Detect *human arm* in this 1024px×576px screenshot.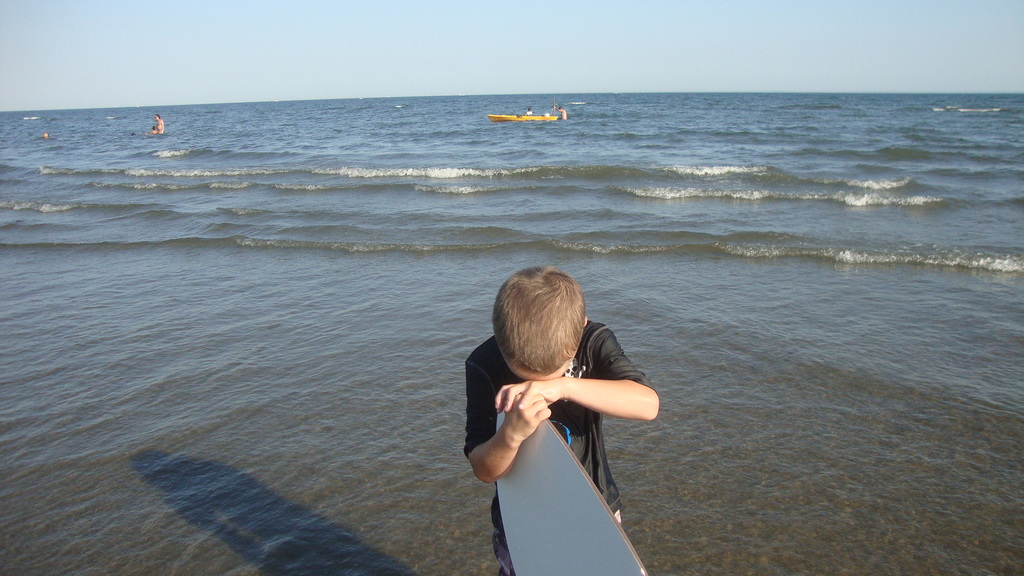
Detection: bbox(494, 326, 656, 428).
